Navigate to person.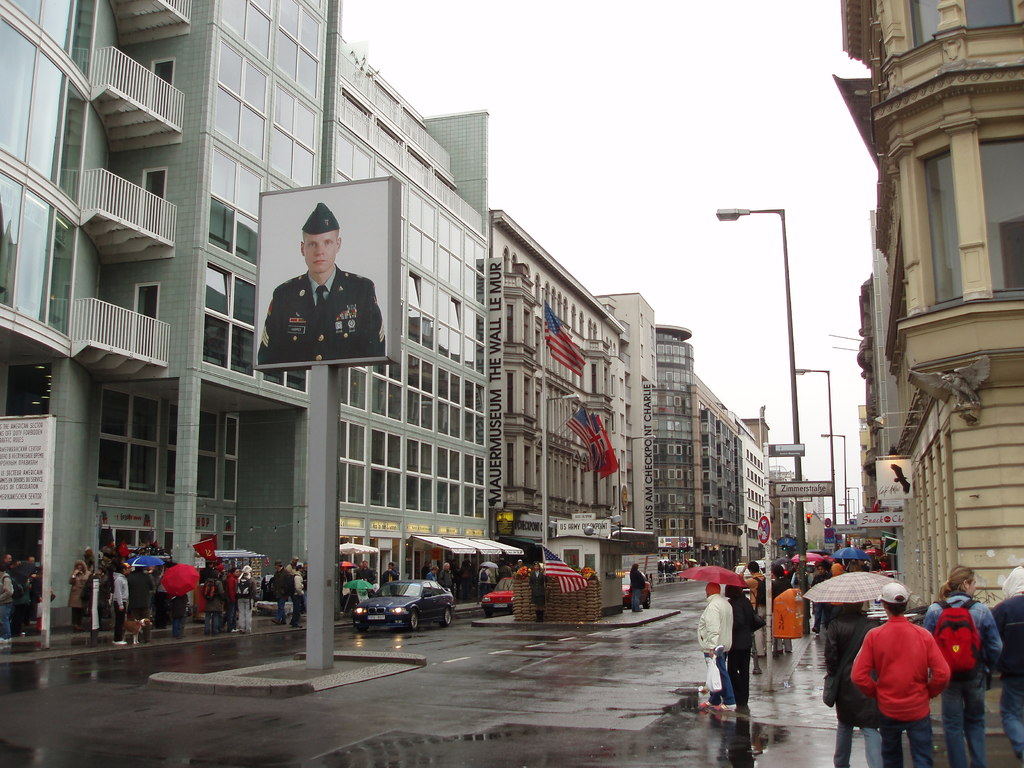
Navigation target: rect(979, 565, 1023, 762).
